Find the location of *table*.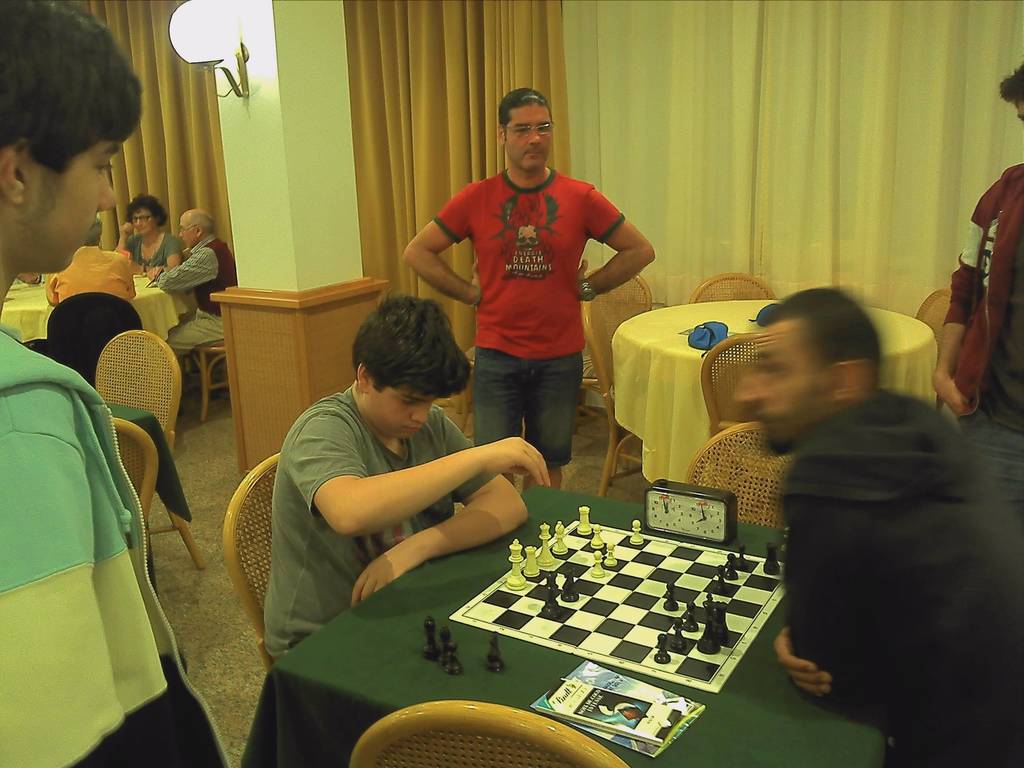
Location: crop(365, 465, 798, 751).
